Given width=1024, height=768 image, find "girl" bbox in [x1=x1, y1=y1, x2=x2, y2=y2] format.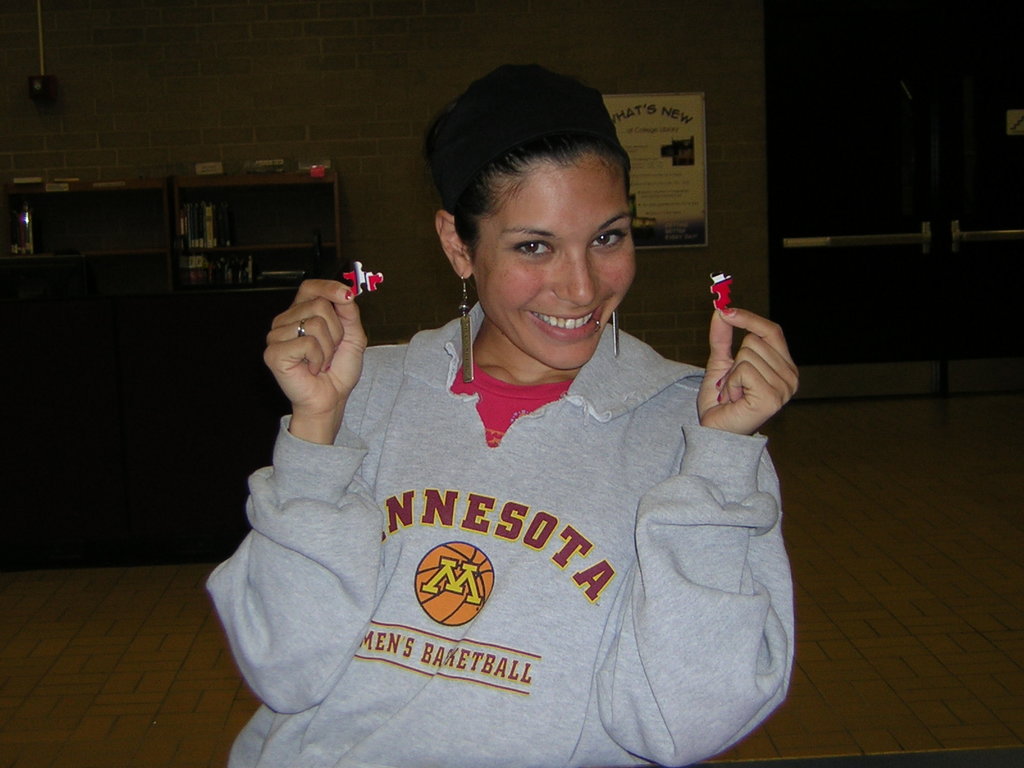
[x1=205, y1=58, x2=808, y2=767].
